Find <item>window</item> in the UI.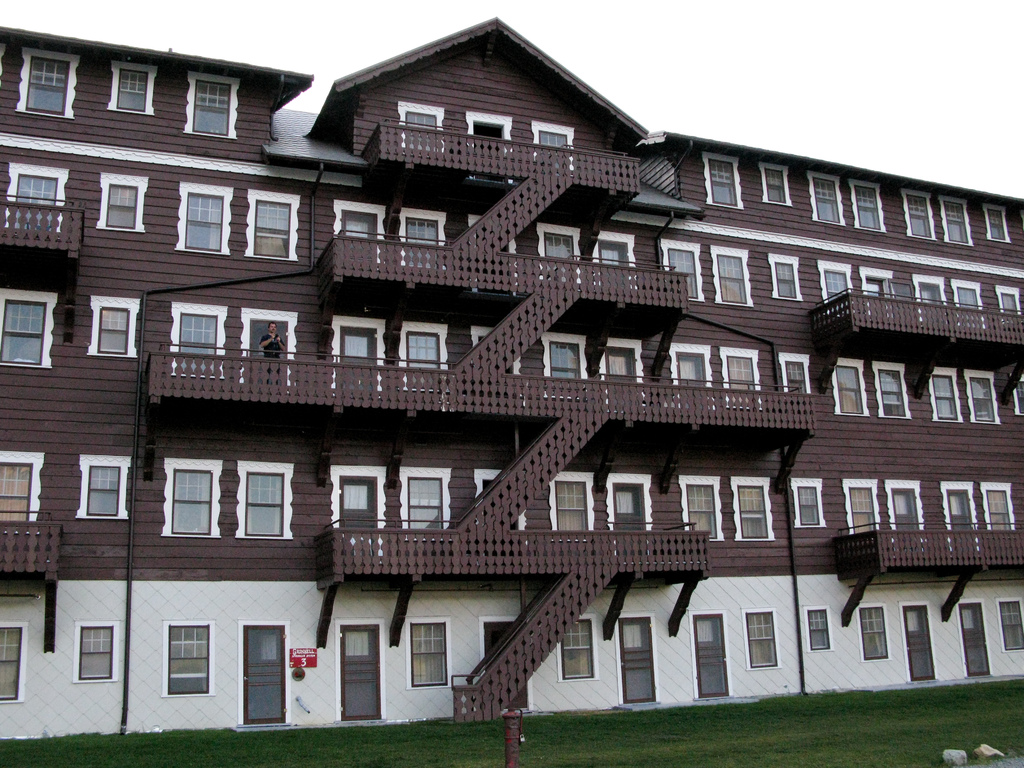
UI element at {"x1": 806, "y1": 167, "x2": 846, "y2": 223}.
